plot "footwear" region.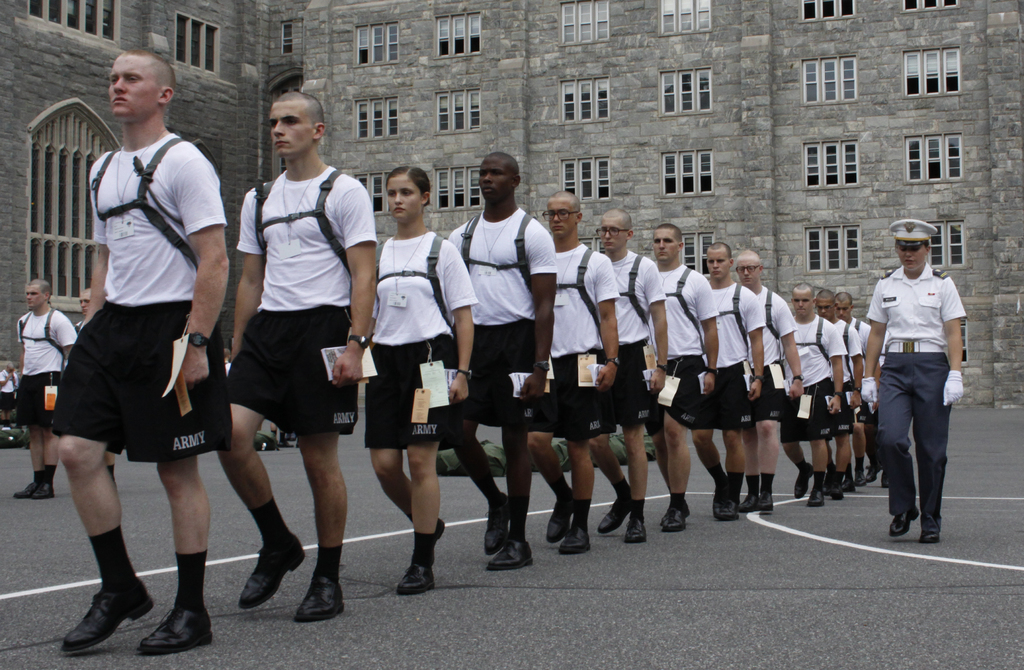
Plotted at <bbox>889, 506, 919, 537</bbox>.
